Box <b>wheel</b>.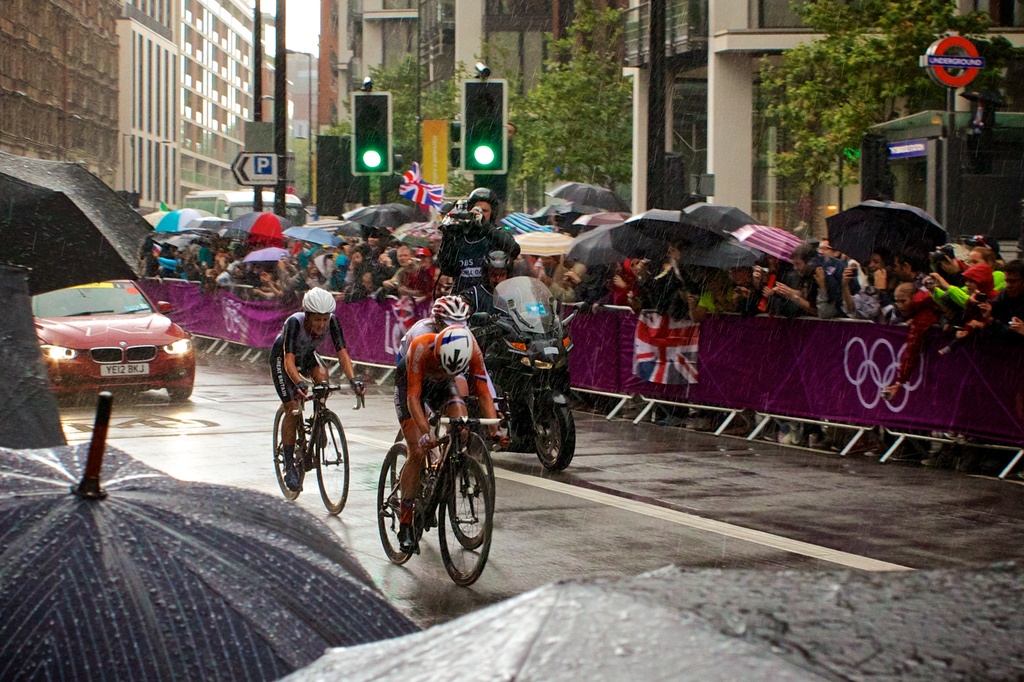
[311, 411, 350, 517].
